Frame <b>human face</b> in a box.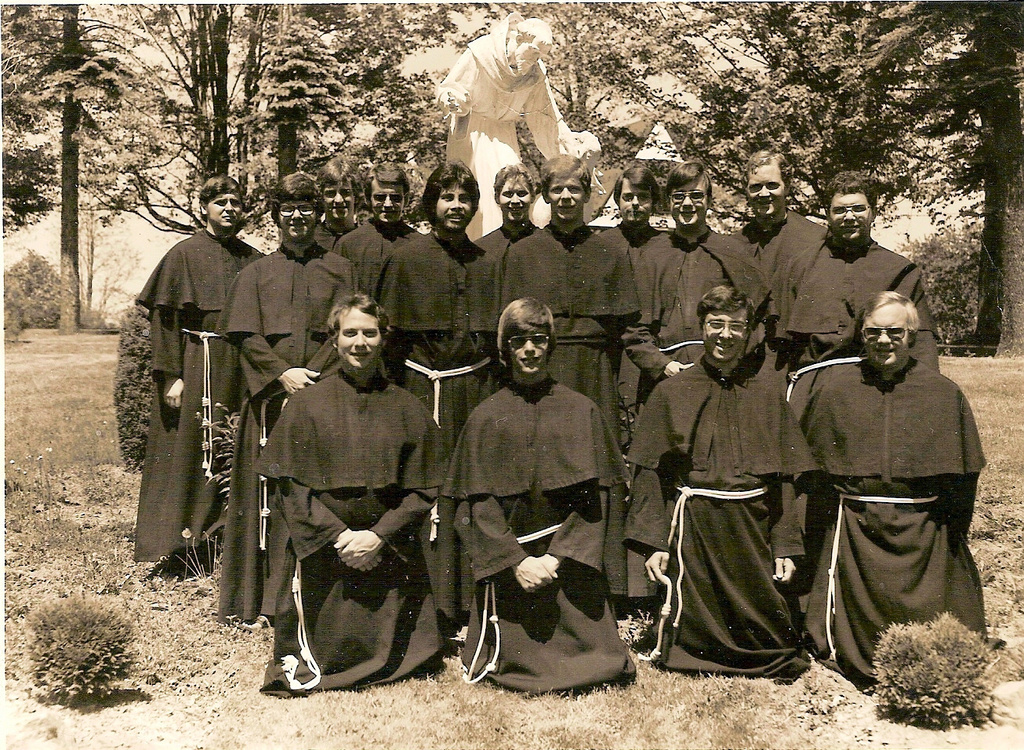
bbox(861, 304, 910, 366).
